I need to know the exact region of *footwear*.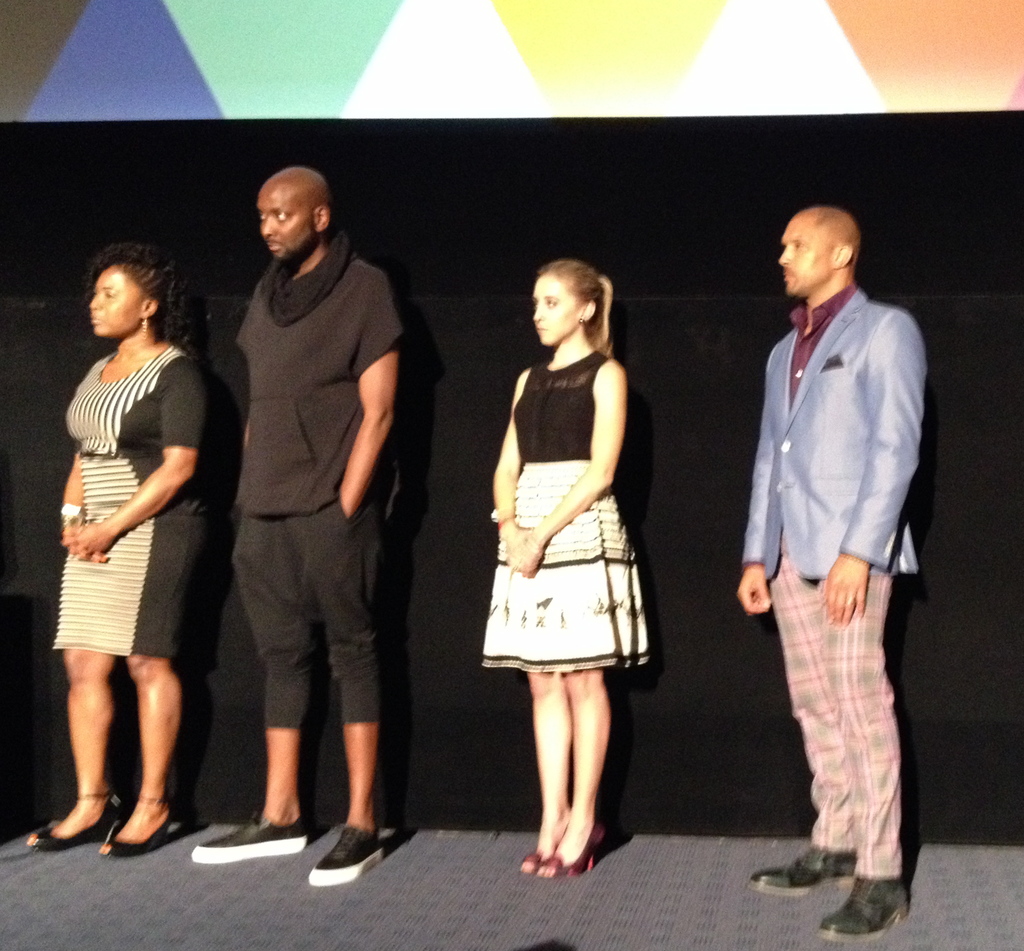
Region: x1=101, y1=803, x2=197, y2=859.
